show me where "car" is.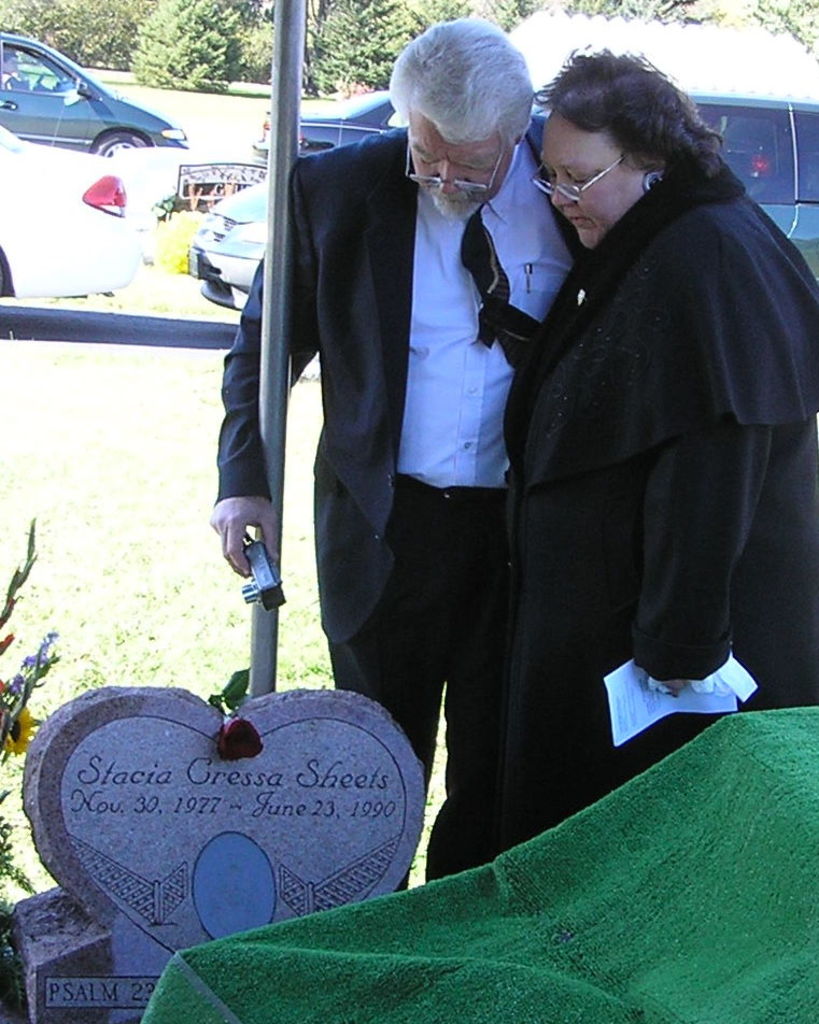
"car" is at rect(0, 26, 178, 151).
